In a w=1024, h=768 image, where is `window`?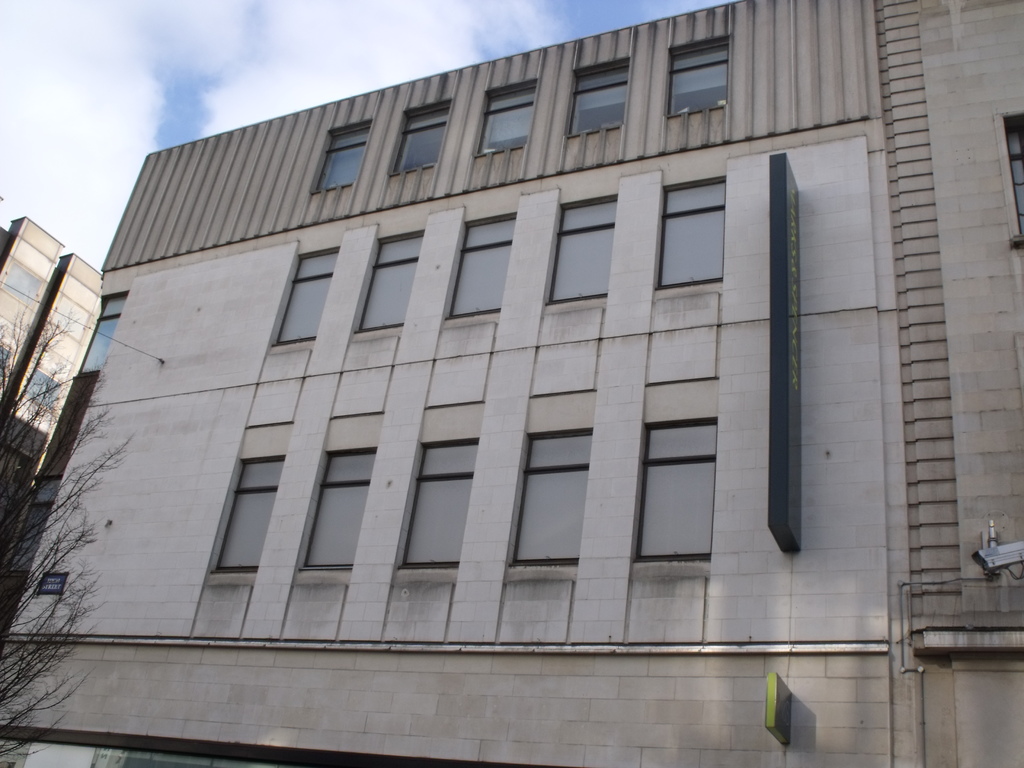
x1=449 y1=212 x2=516 y2=320.
